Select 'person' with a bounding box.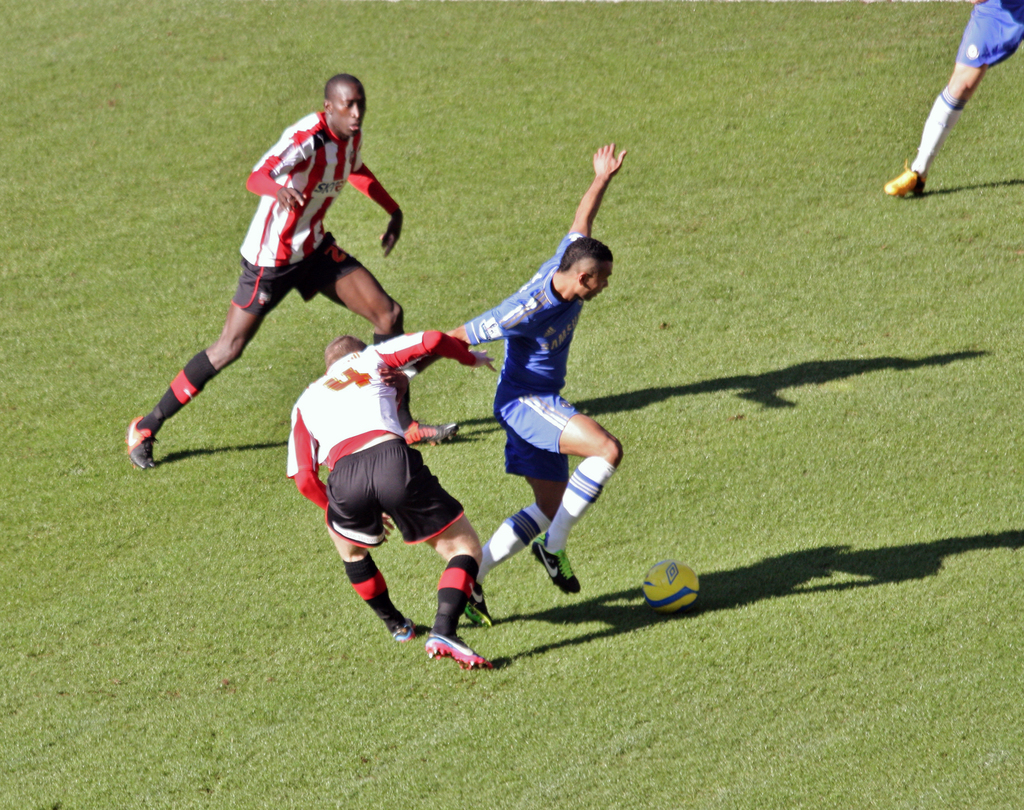
<box>124,74,468,474</box>.
